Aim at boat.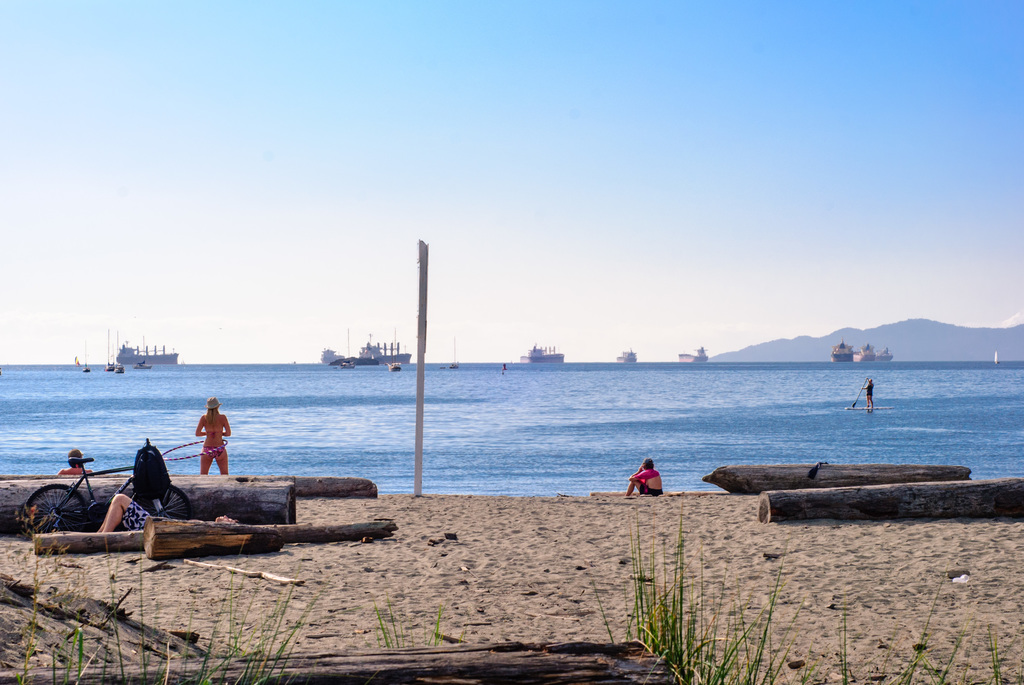
Aimed at (x1=851, y1=336, x2=877, y2=360).
